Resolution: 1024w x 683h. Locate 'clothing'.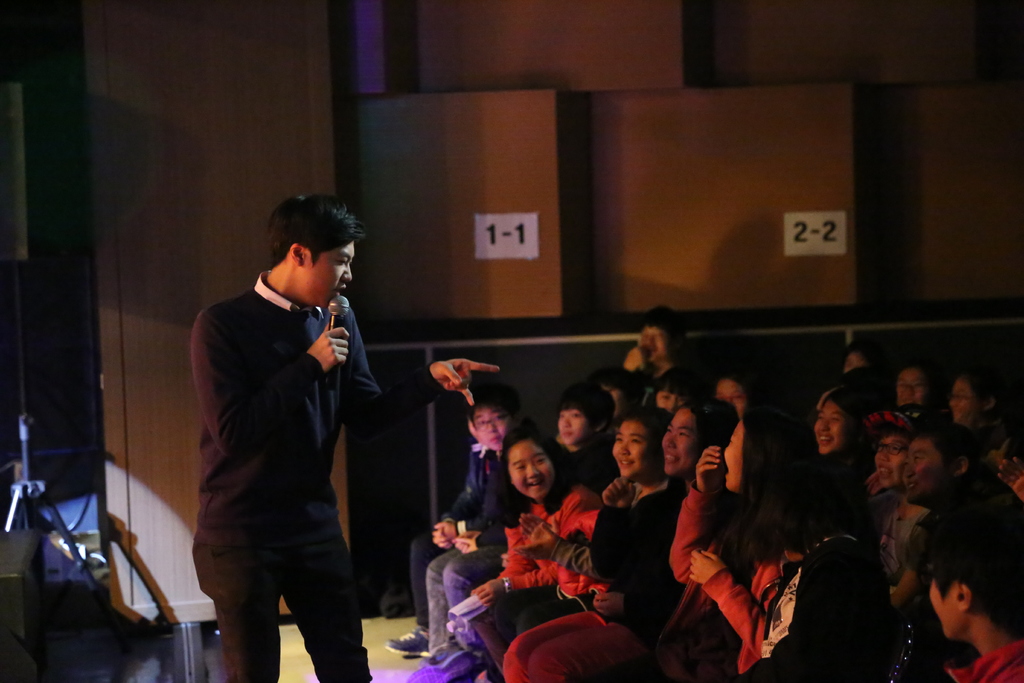
733:525:882:682.
